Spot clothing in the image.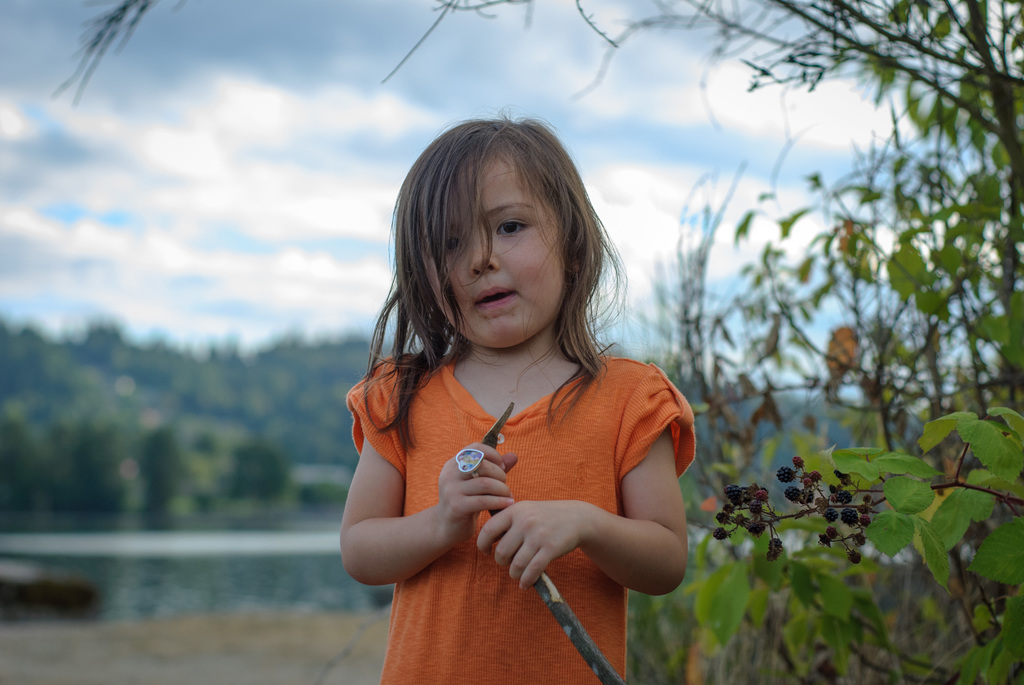
clothing found at left=385, top=329, right=696, bottom=651.
